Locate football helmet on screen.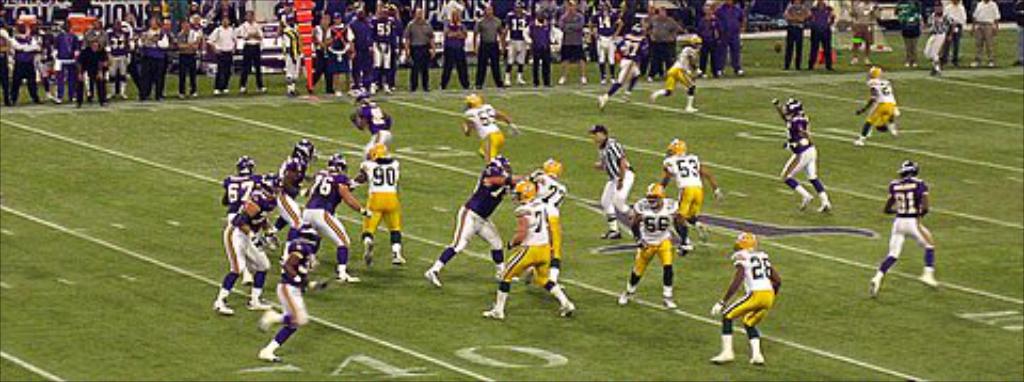
On screen at {"x1": 785, "y1": 96, "x2": 806, "y2": 117}.
